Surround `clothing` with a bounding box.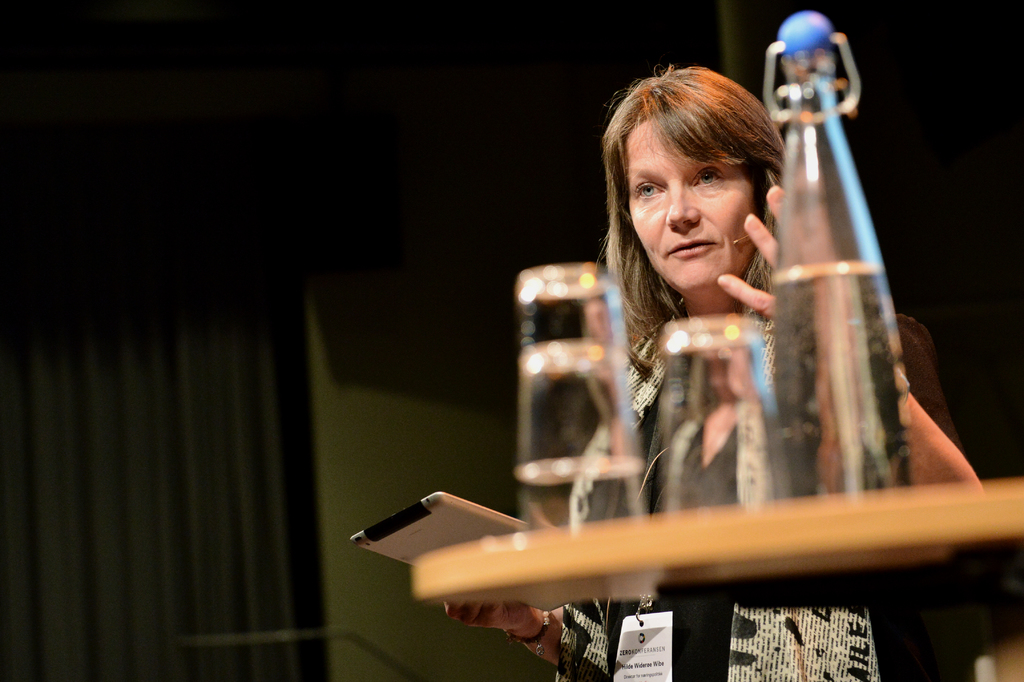
select_region(580, 299, 909, 678).
